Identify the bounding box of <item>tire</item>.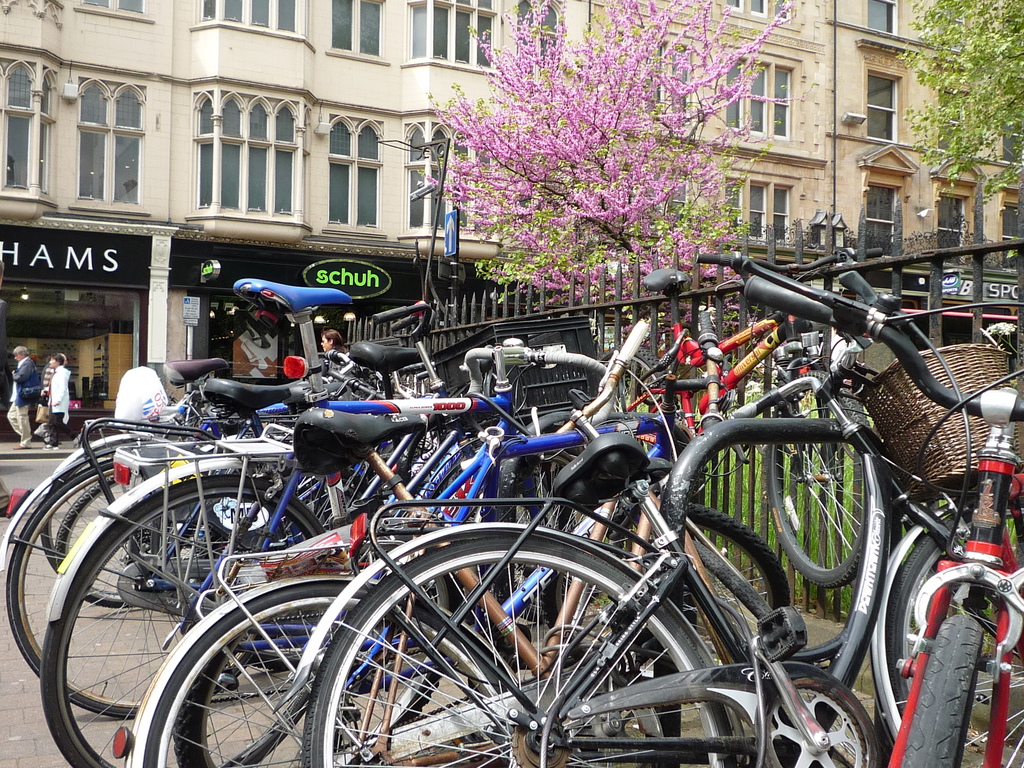
{"left": 897, "top": 584, "right": 995, "bottom": 767}.
